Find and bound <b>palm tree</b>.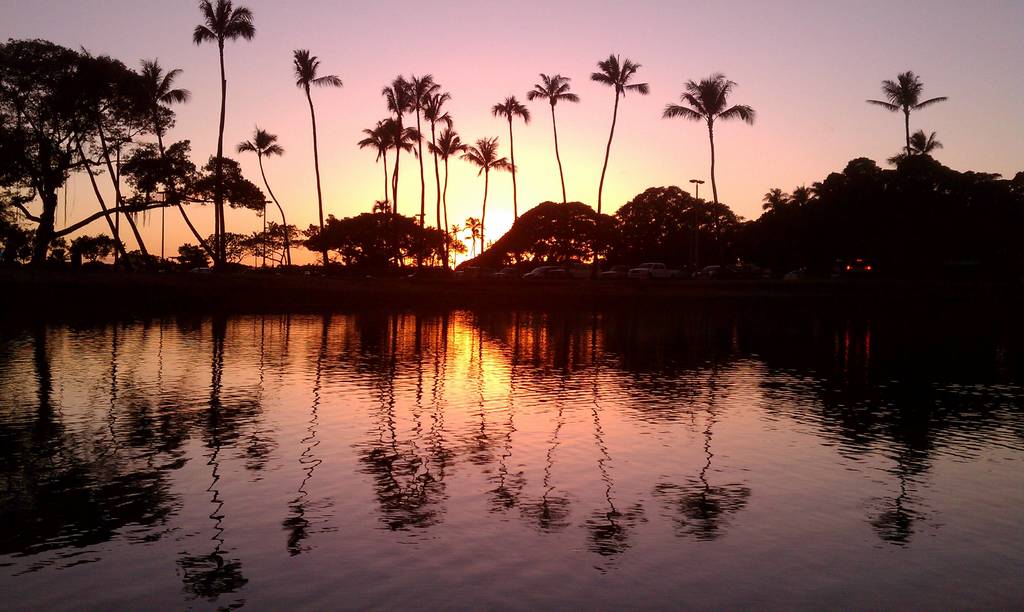
Bound: rect(906, 125, 940, 175).
